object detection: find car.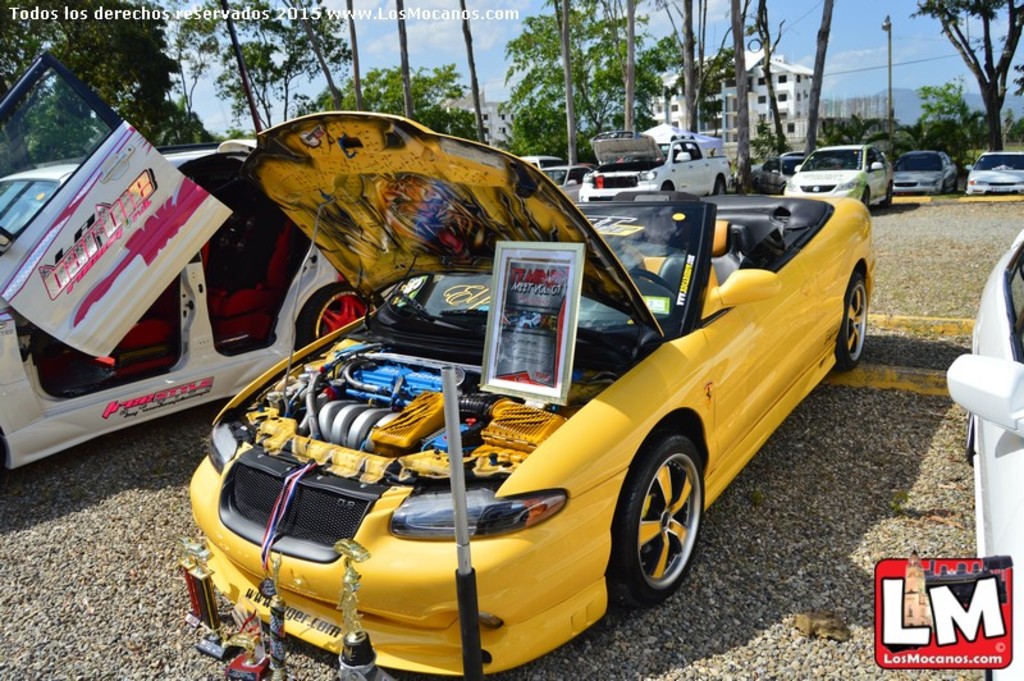
pyautogui.locateOnScreen(536, 155, 600, 193).
